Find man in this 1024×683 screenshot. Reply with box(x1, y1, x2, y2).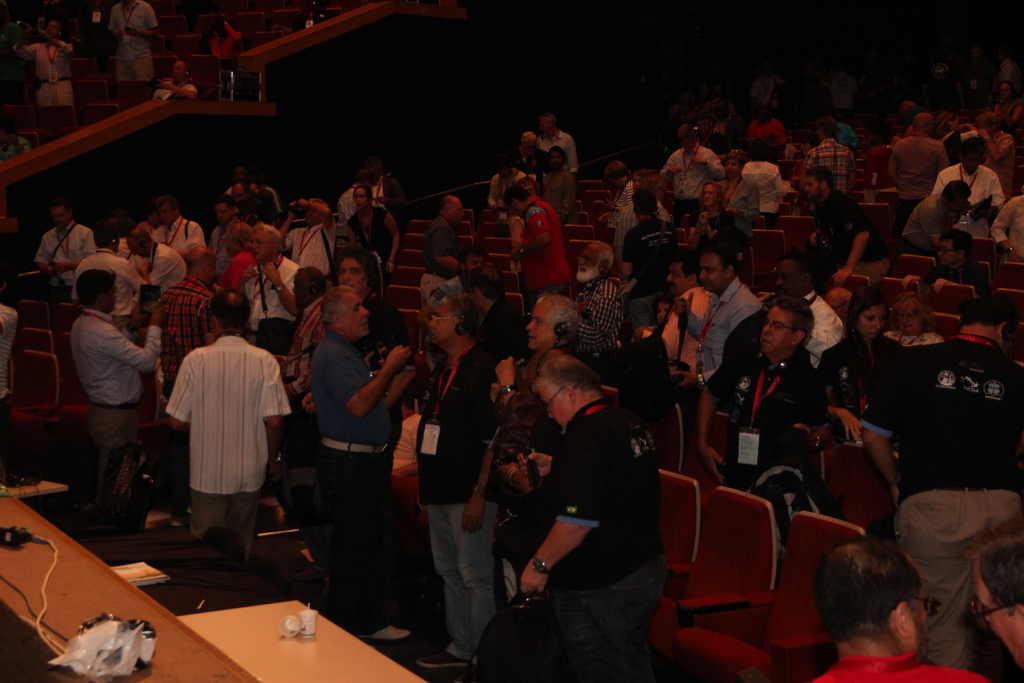
box(76, 230, 154, 324).
